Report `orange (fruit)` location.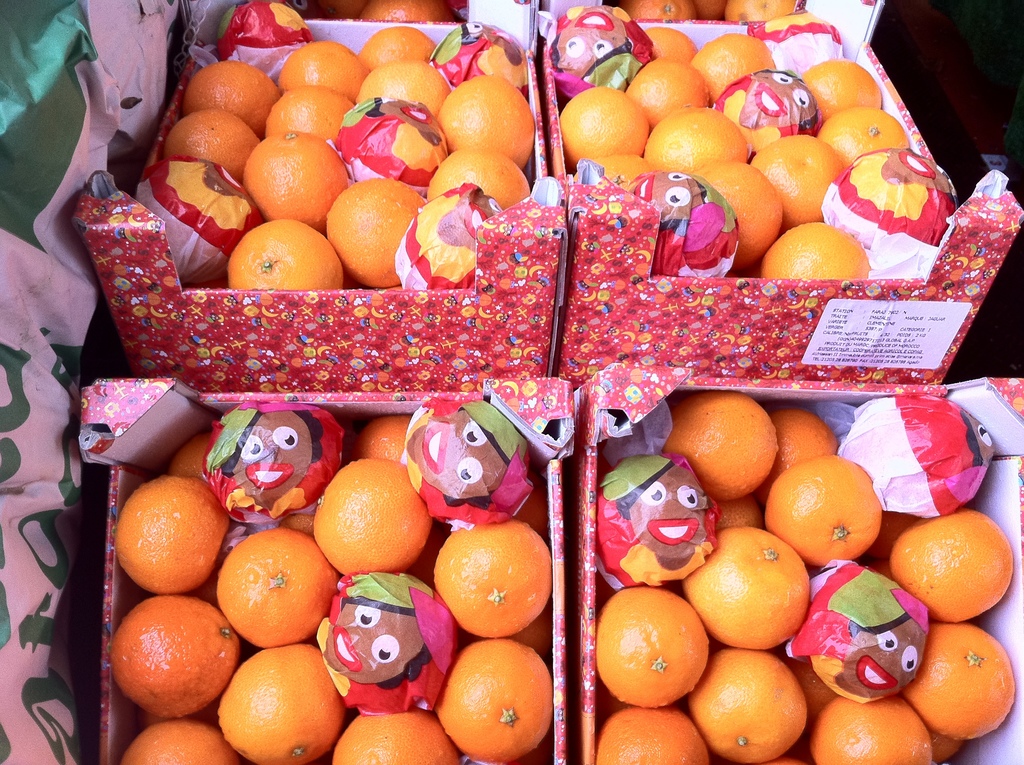
Report: <box>174,115,250,172</box>.
